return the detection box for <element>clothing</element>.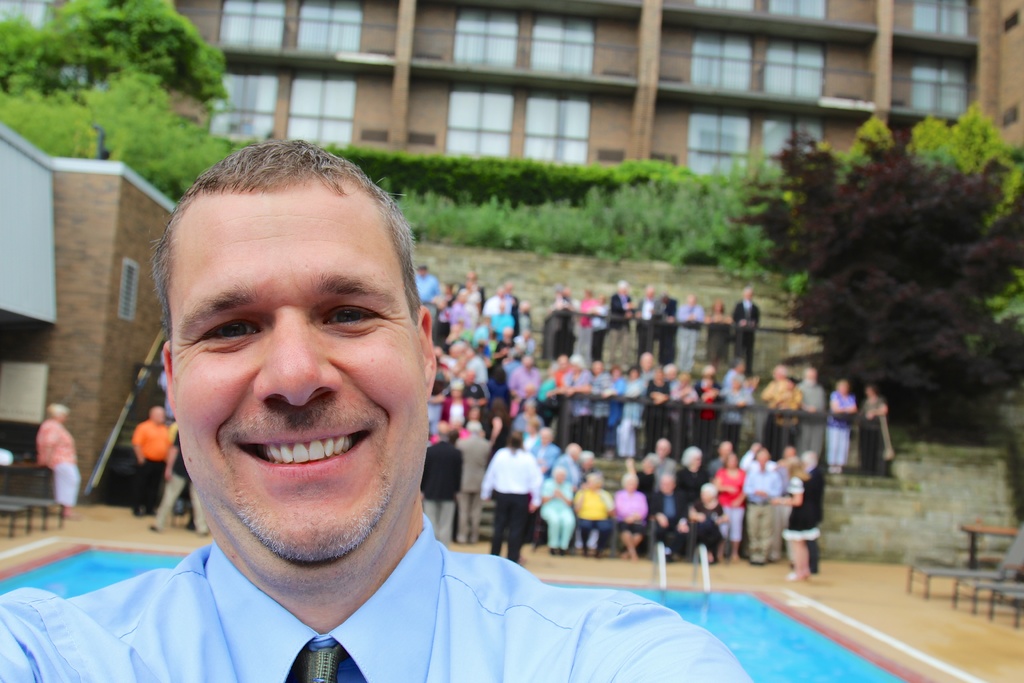
{"x1": 452, "y1": 437, "x2": 480, "y2": 541}.
